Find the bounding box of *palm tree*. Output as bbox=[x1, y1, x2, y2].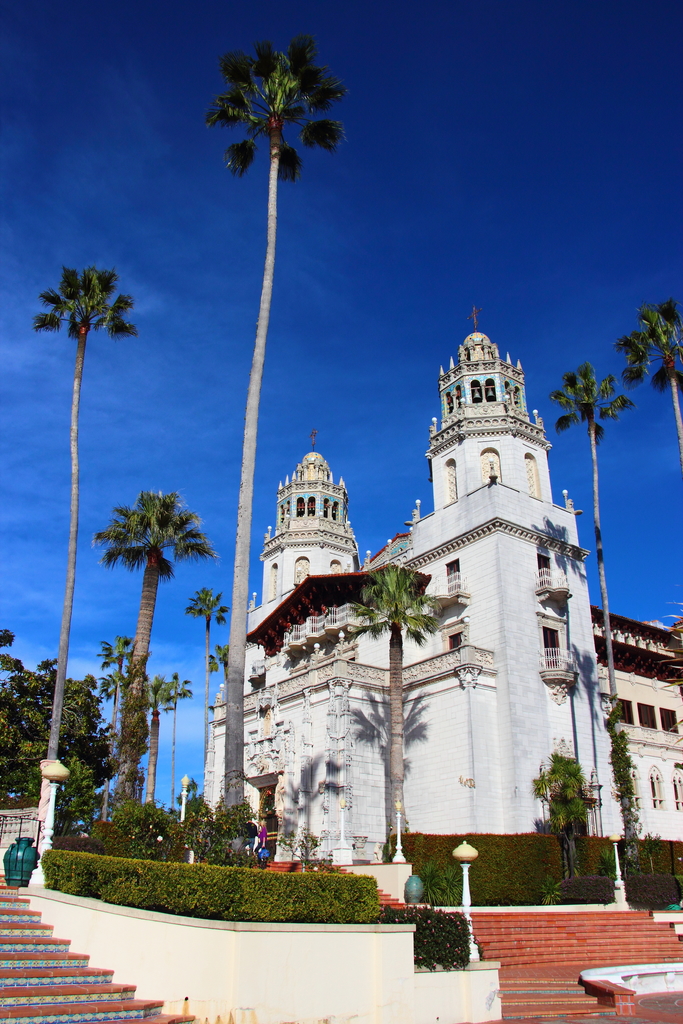
bbox=[78, 438, 211, 873].
